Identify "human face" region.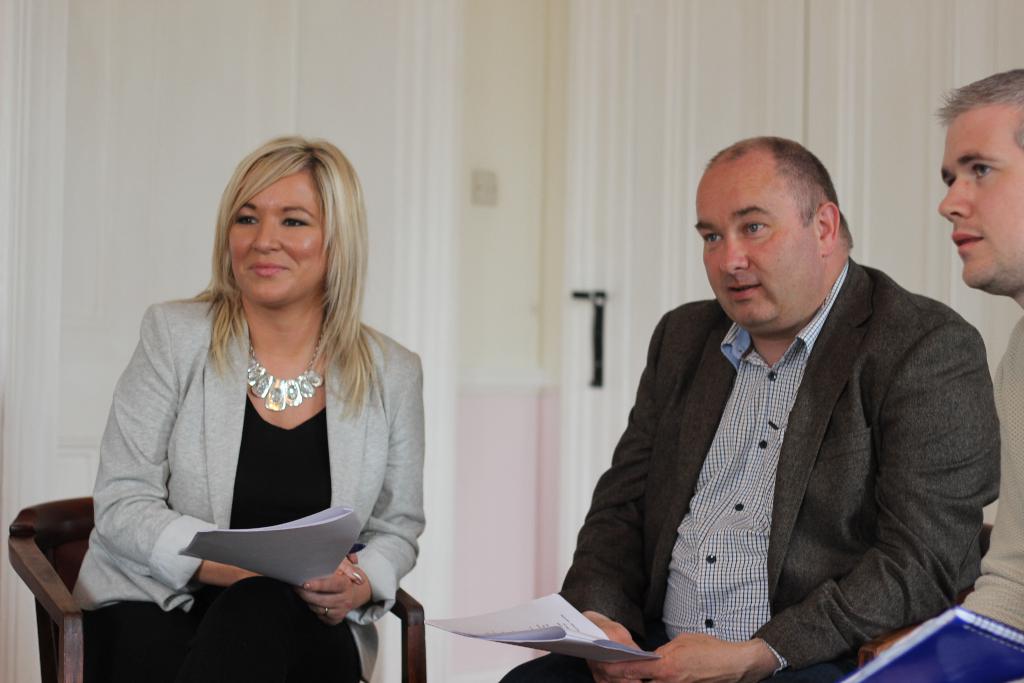
Region: bbox=(692, 168, 822, 336).
